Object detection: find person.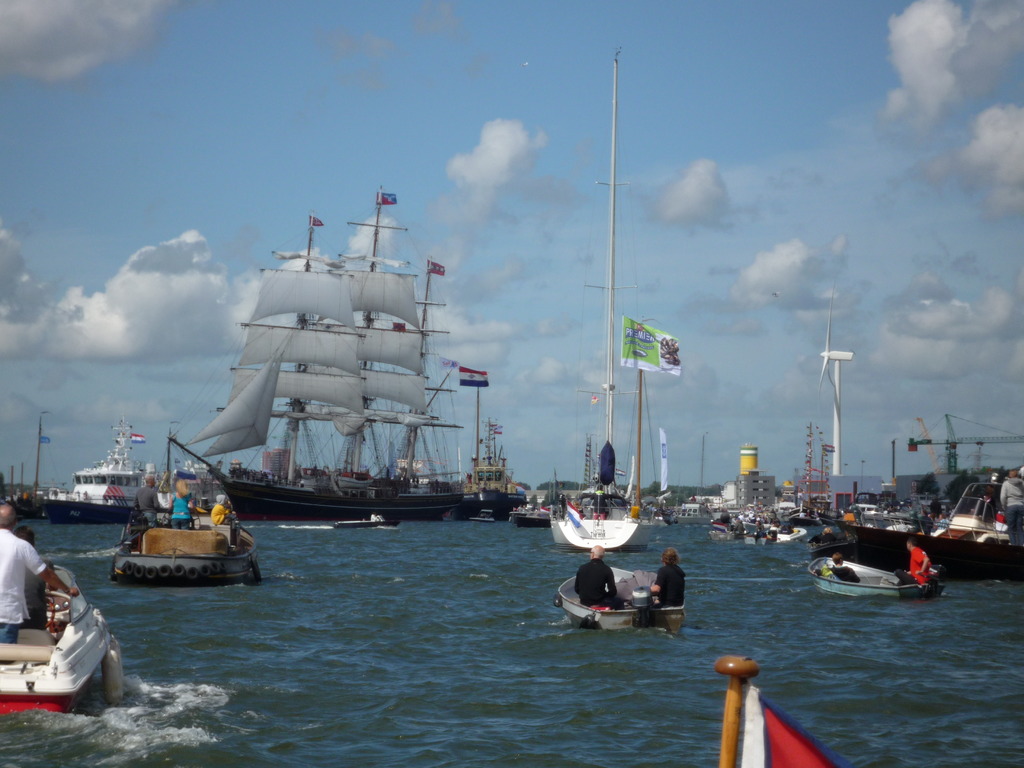
l=818, t=554, r=858, b=582.
